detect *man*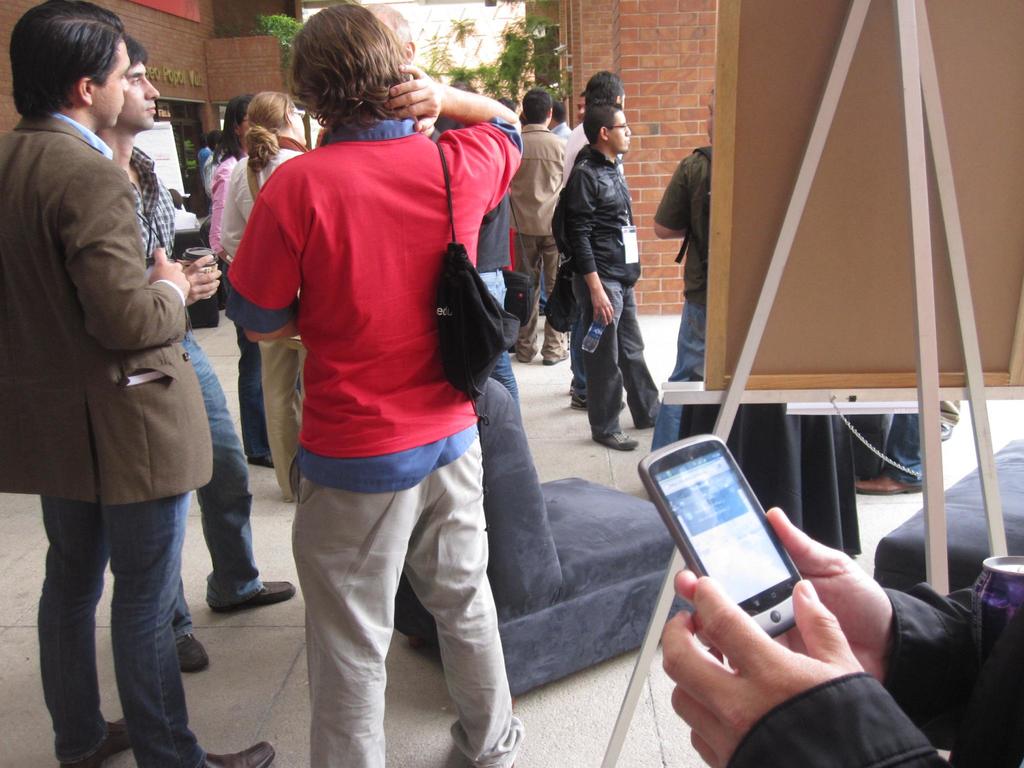
{"x1": 550, "y1": 89, "x2": 568, "y2": 140}
